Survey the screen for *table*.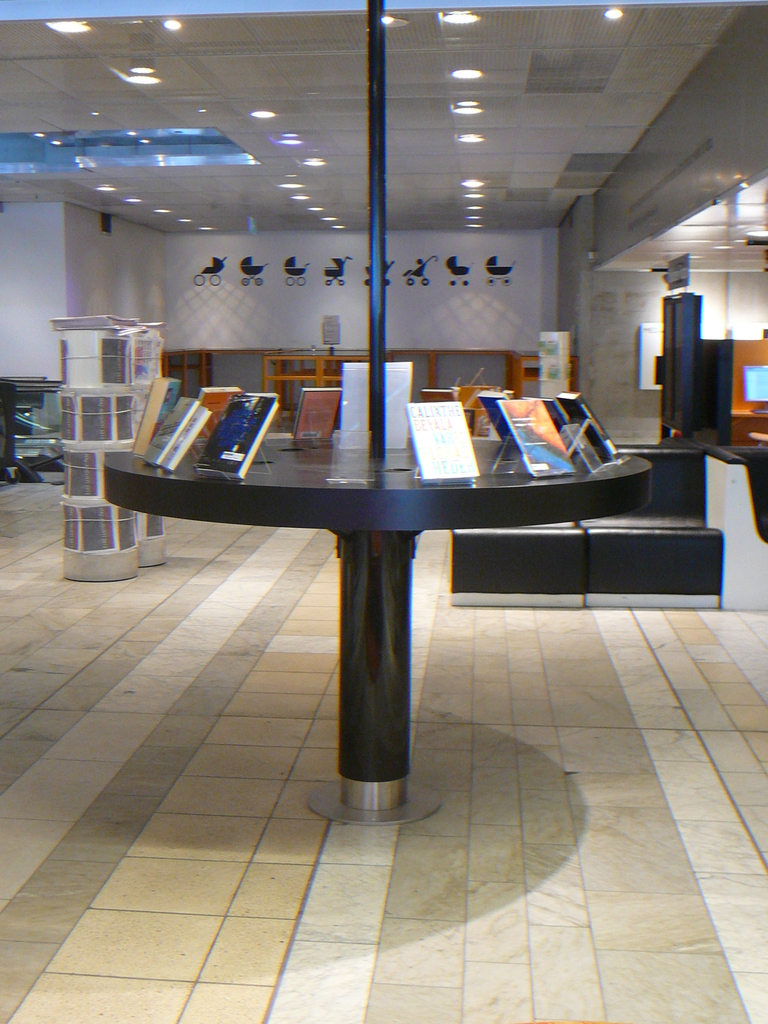
Survey found: box=[111, 367, 612, 822].
